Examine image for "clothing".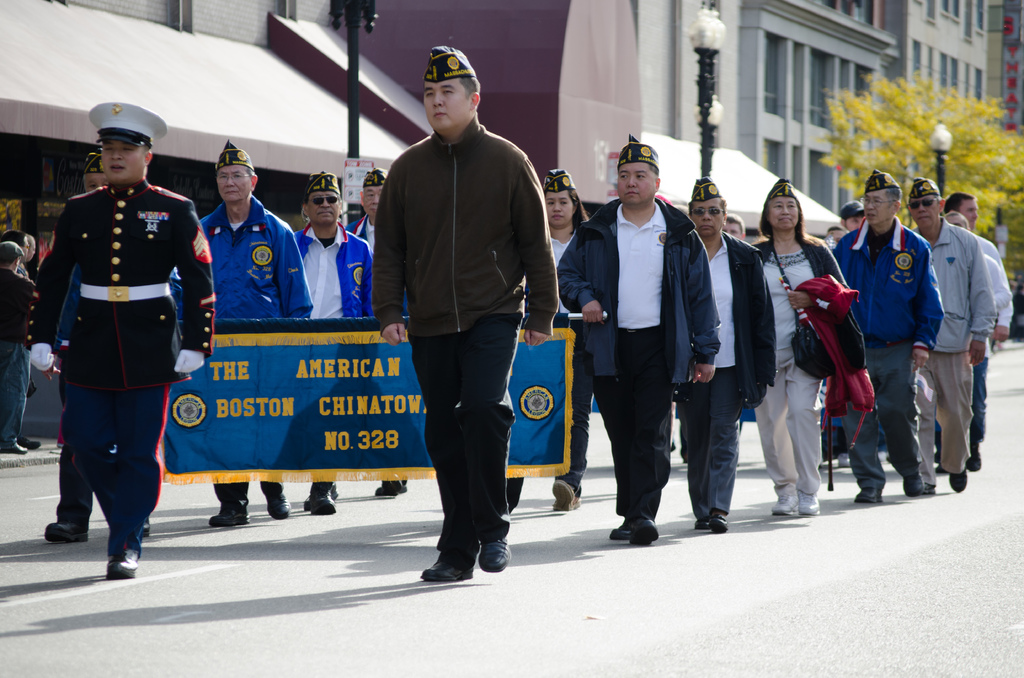
Examination result: 972, 252, 1011, 446.
